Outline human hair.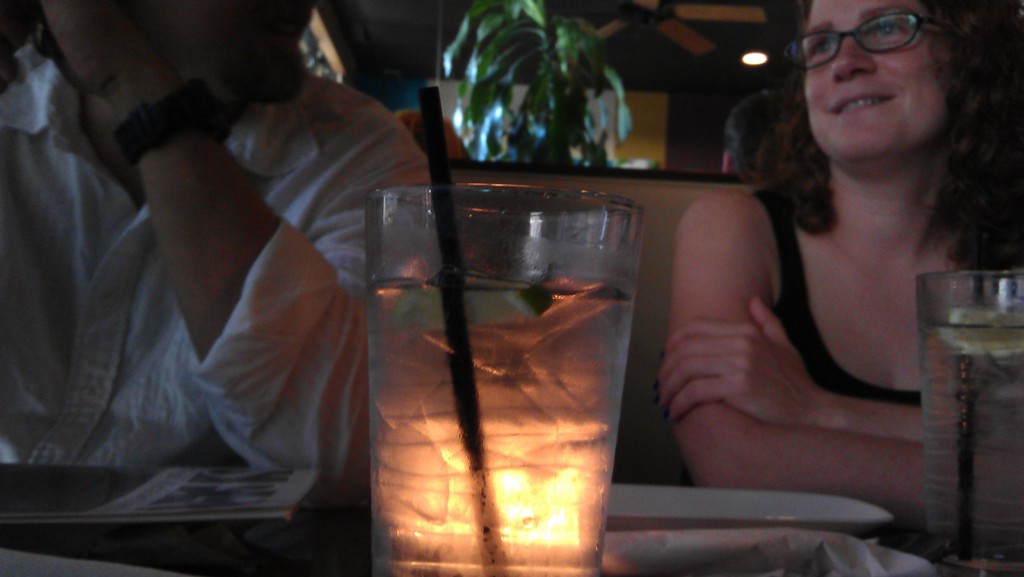
Outline: {"x1": 29, "y1": 0, "x2": 315, "y2": 100}.
